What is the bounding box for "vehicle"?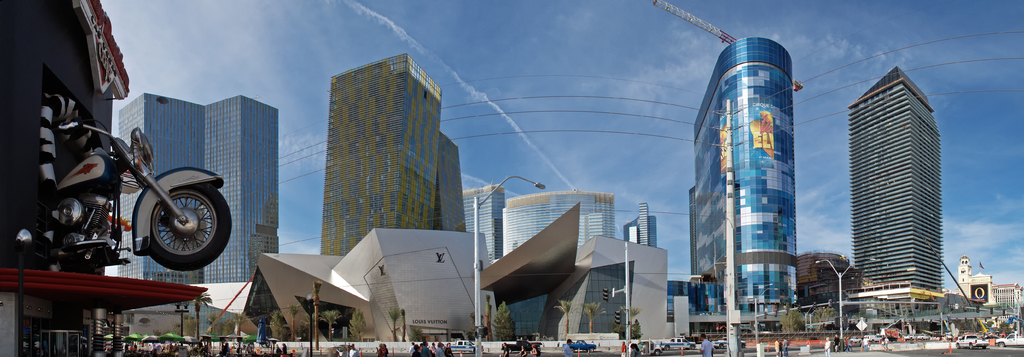
(954,330,989,347).
